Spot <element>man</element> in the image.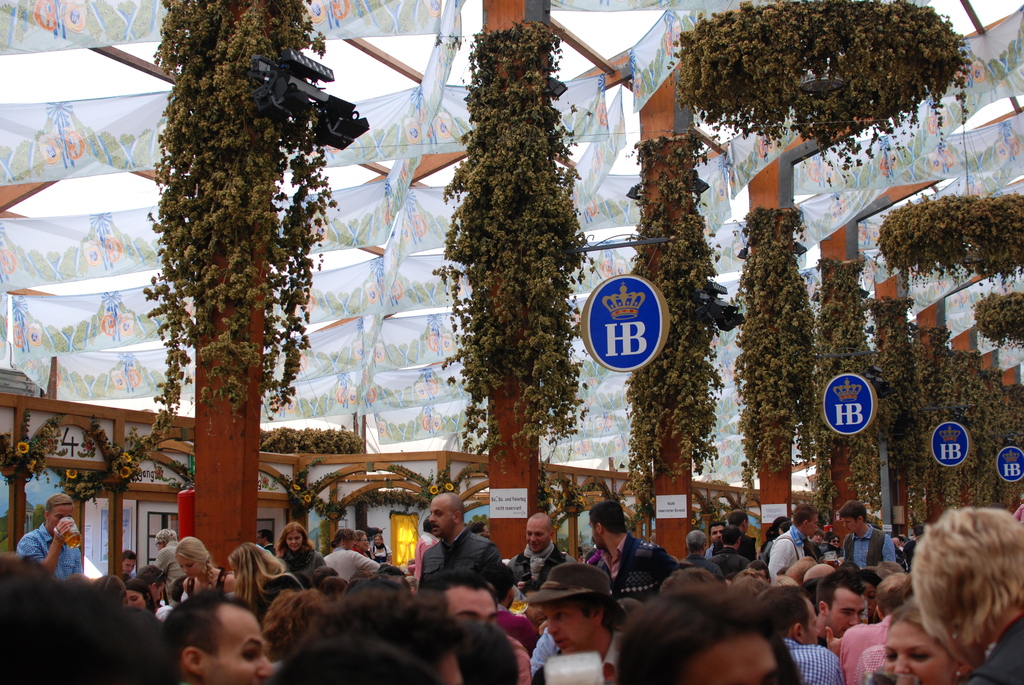
<element>man</element> found at 705:523:724:557.
